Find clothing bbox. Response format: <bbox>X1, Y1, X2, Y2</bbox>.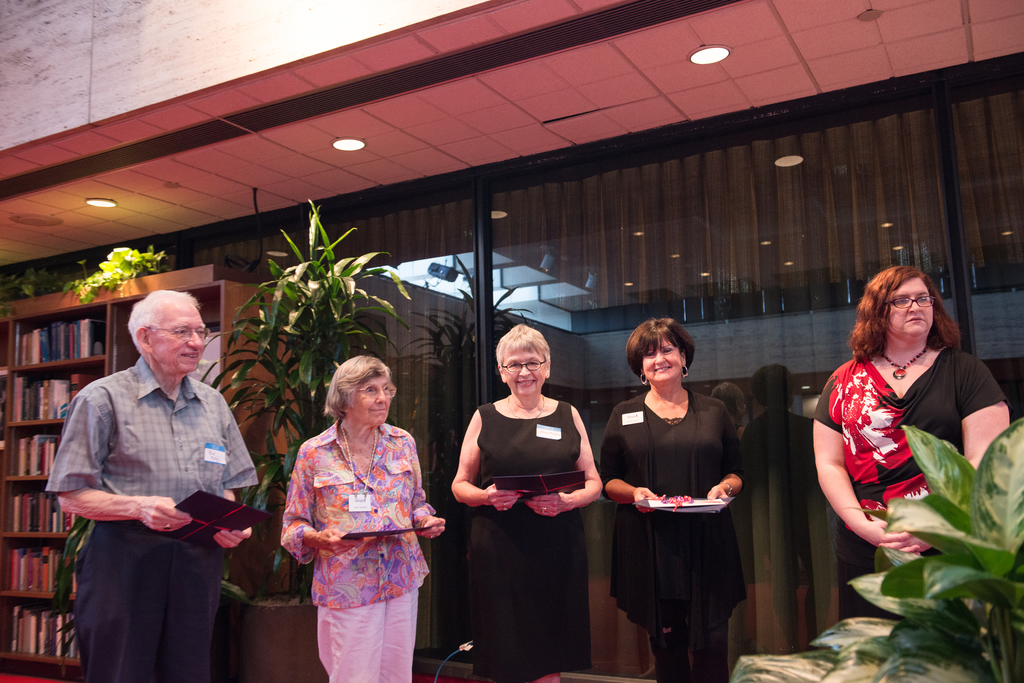
<bbox>809, 346, 1006, 616</bbox>.
